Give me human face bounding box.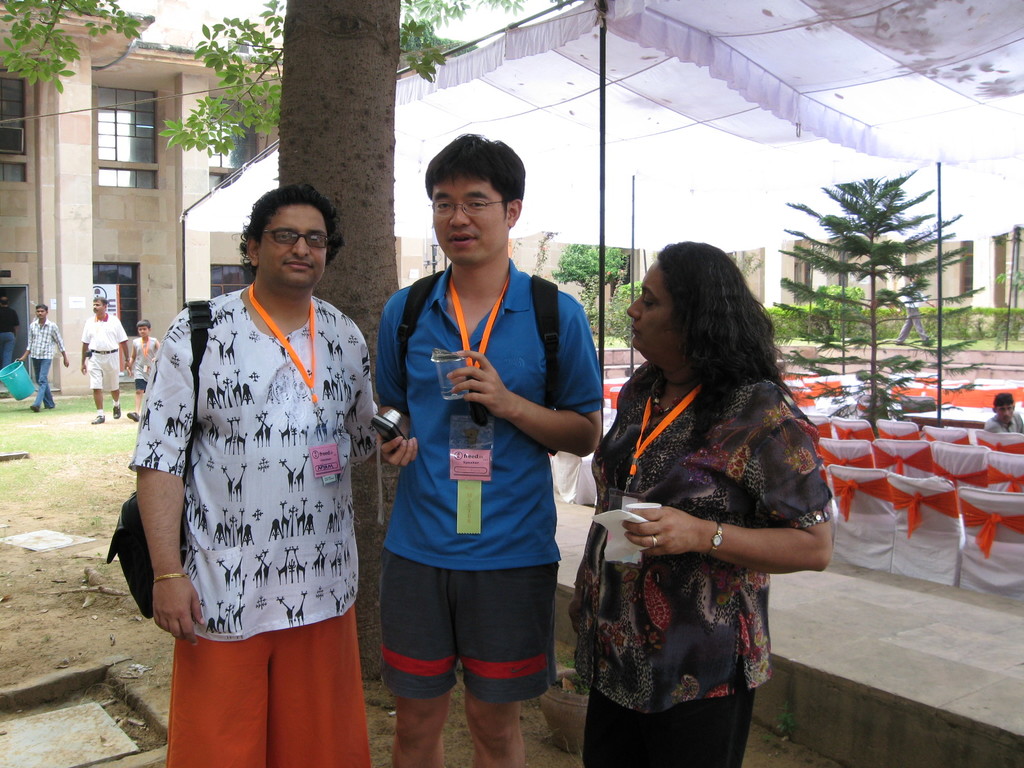
box(629, 262, 678, 362).
